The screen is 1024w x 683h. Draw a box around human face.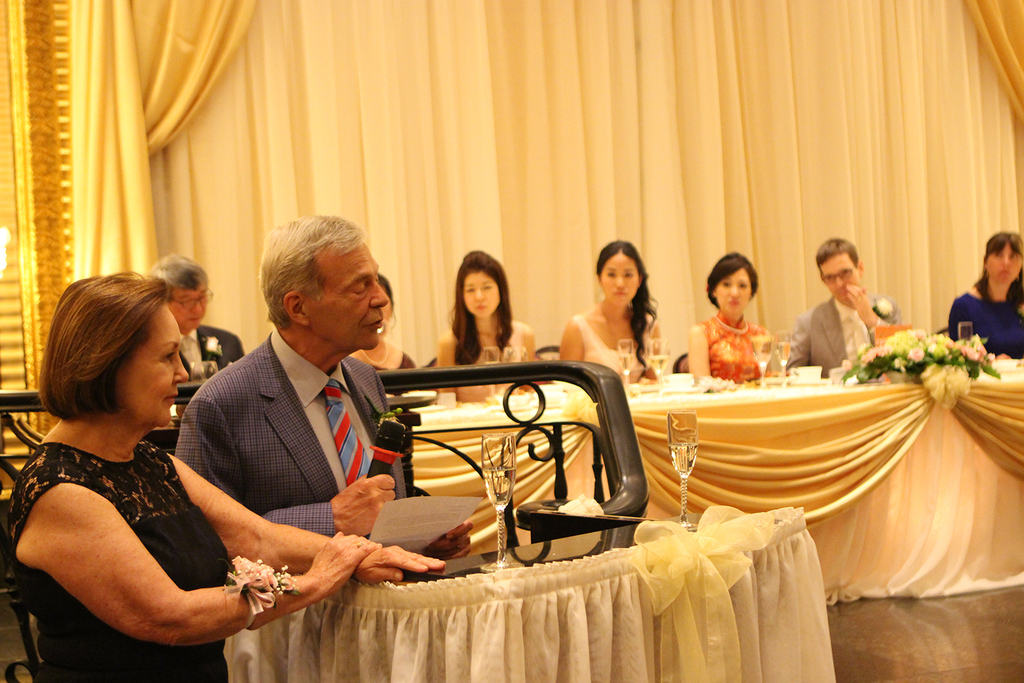
988:245:1023:282.
